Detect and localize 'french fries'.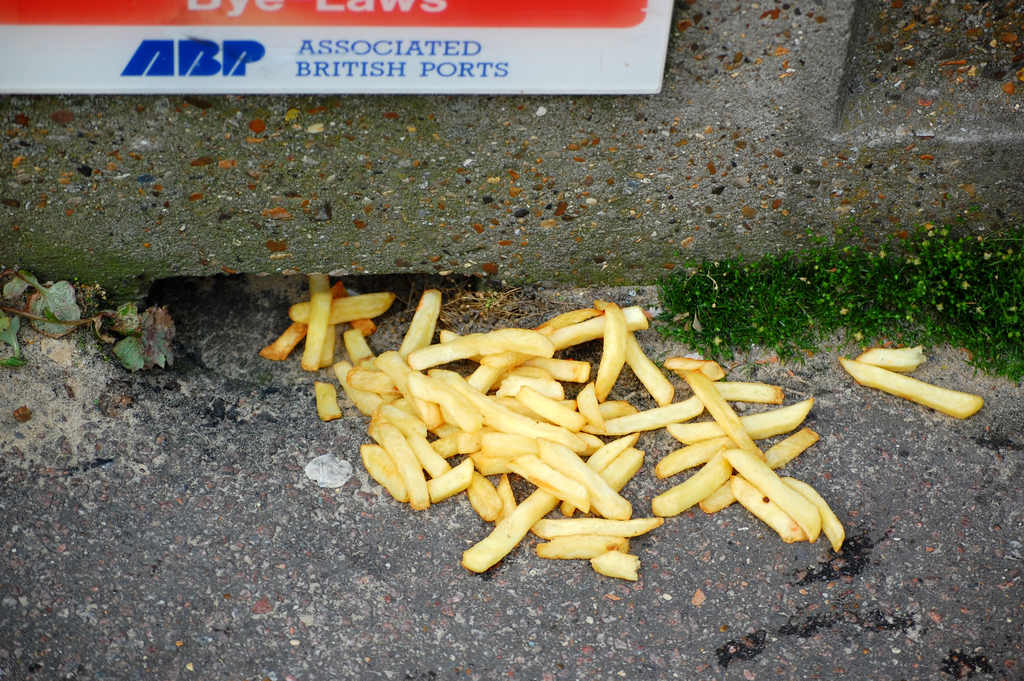
Localized at pyautogui.locateOnScreen(573, 373, 609, 432).
